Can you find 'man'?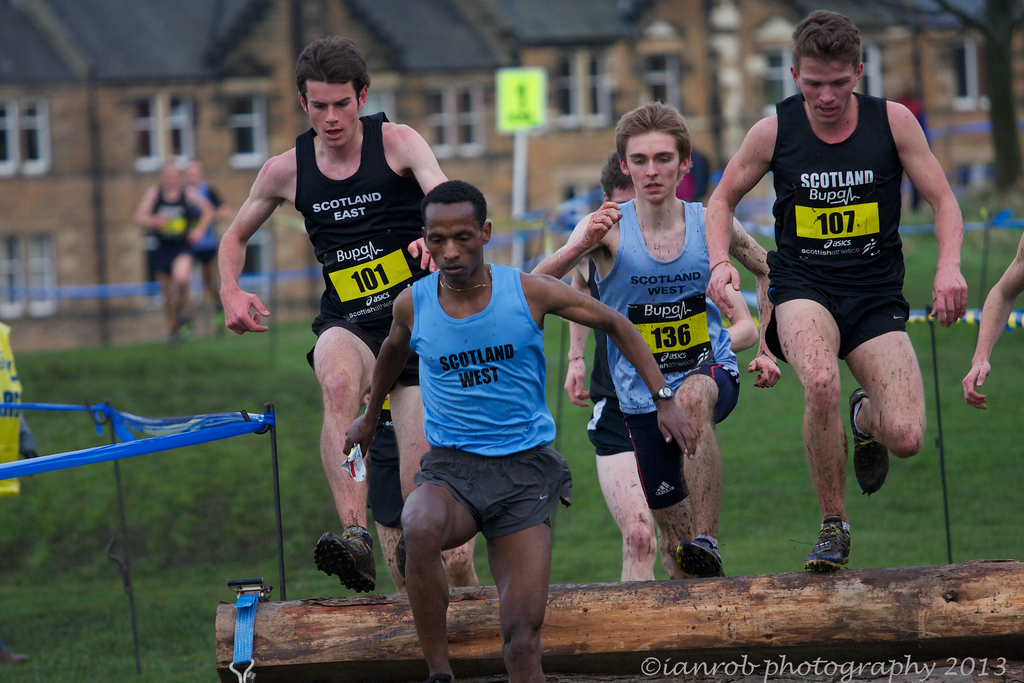
Yes, bounding box: x1=561 y1=154 x2=761 y2=580.
